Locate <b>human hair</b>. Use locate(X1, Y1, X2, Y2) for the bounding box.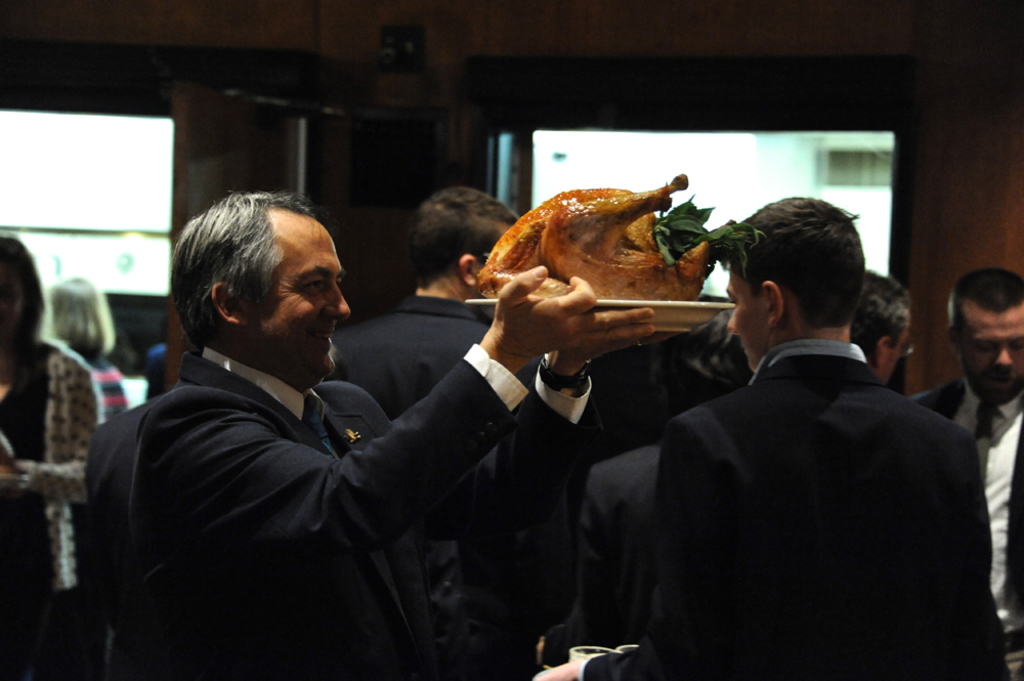
locate(946, 268, 1023, 335).
